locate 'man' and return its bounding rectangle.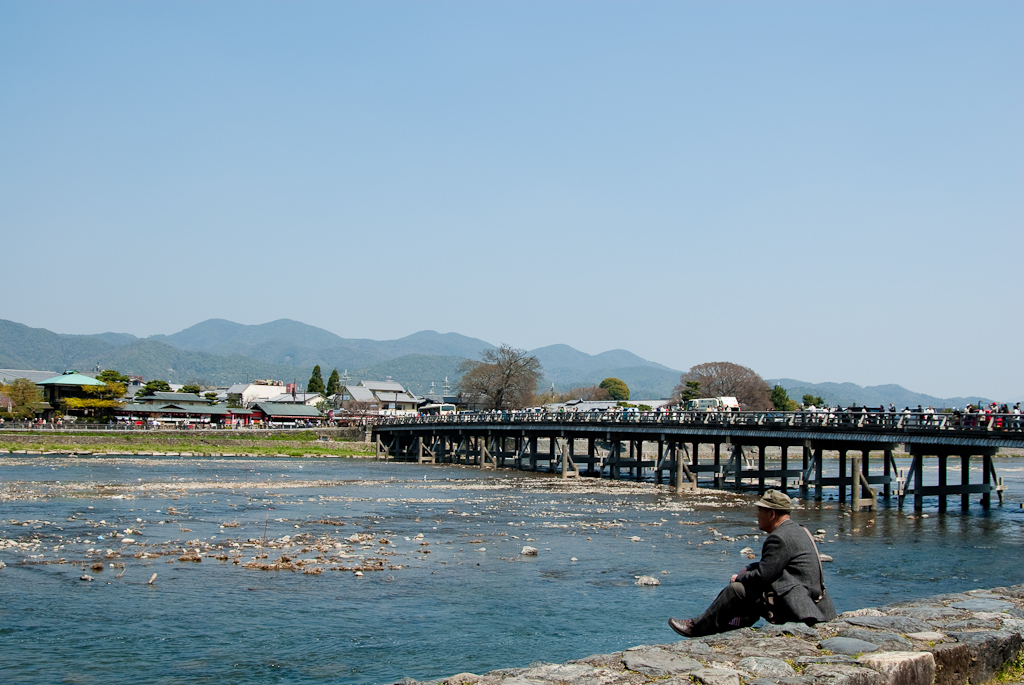
bbox(643, 475, 835, 634).
